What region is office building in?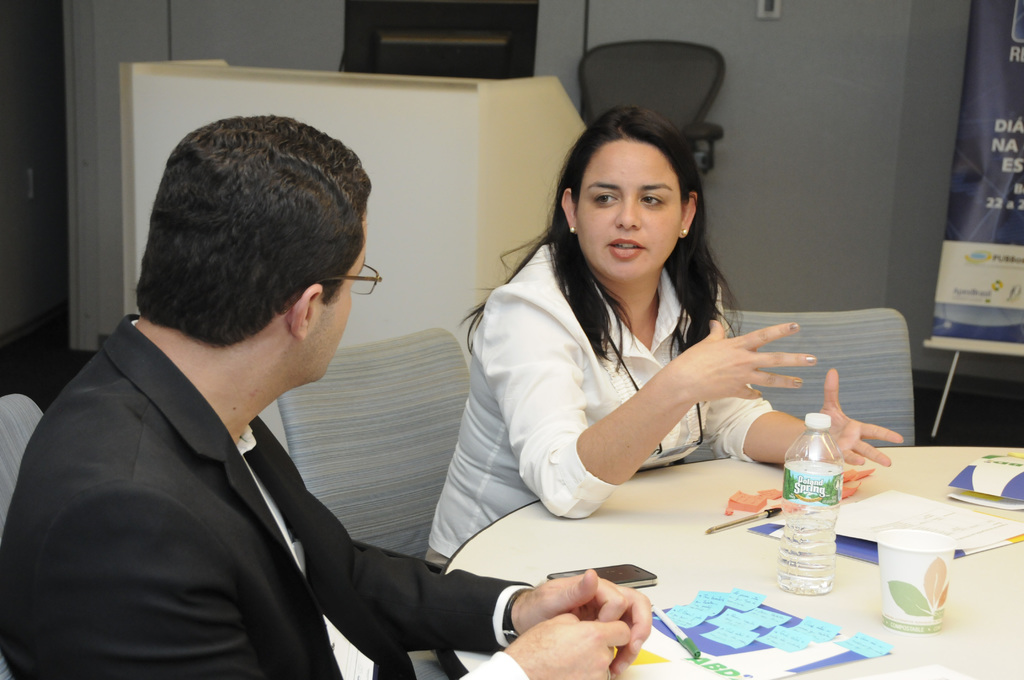
[75, 19, 979, 667].
